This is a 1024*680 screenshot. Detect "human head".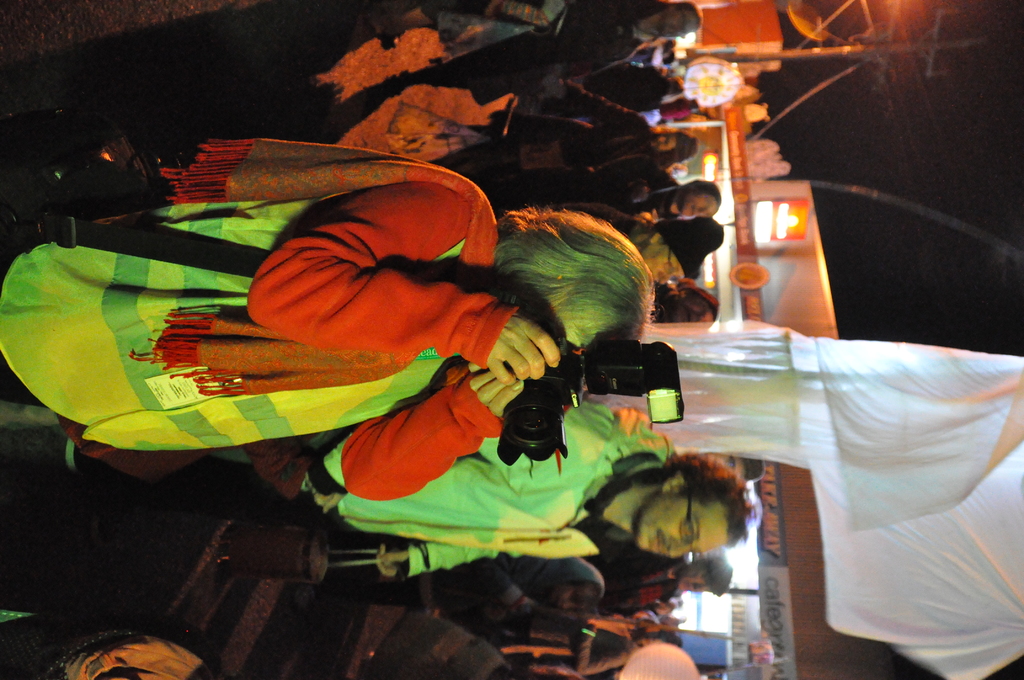
rect(652, 274, 723, 328).
